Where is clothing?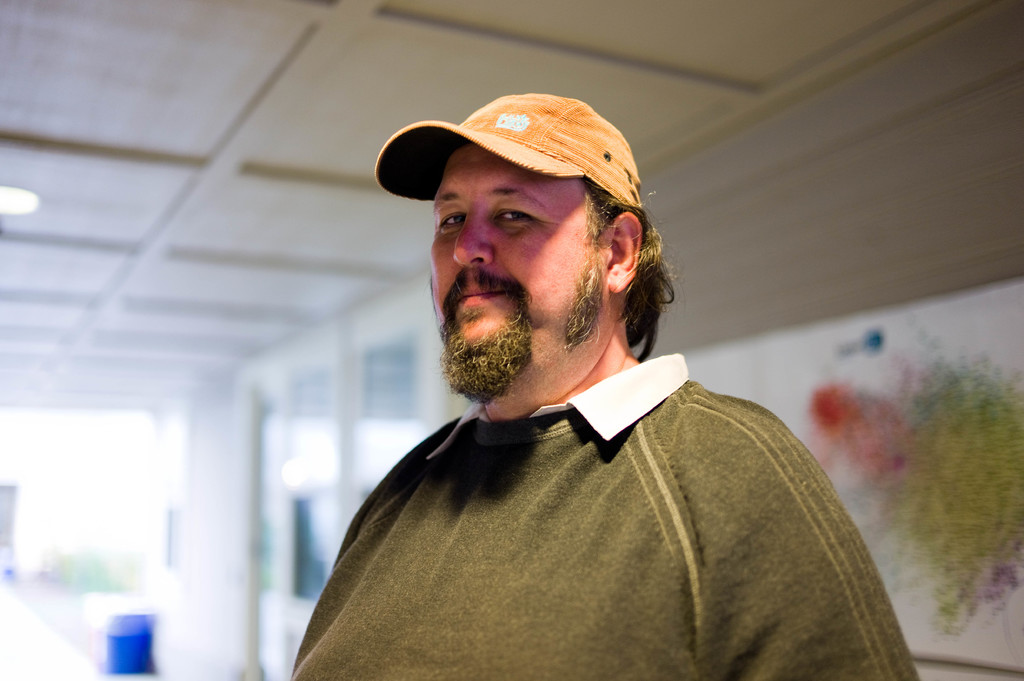
285 355 927 680.
